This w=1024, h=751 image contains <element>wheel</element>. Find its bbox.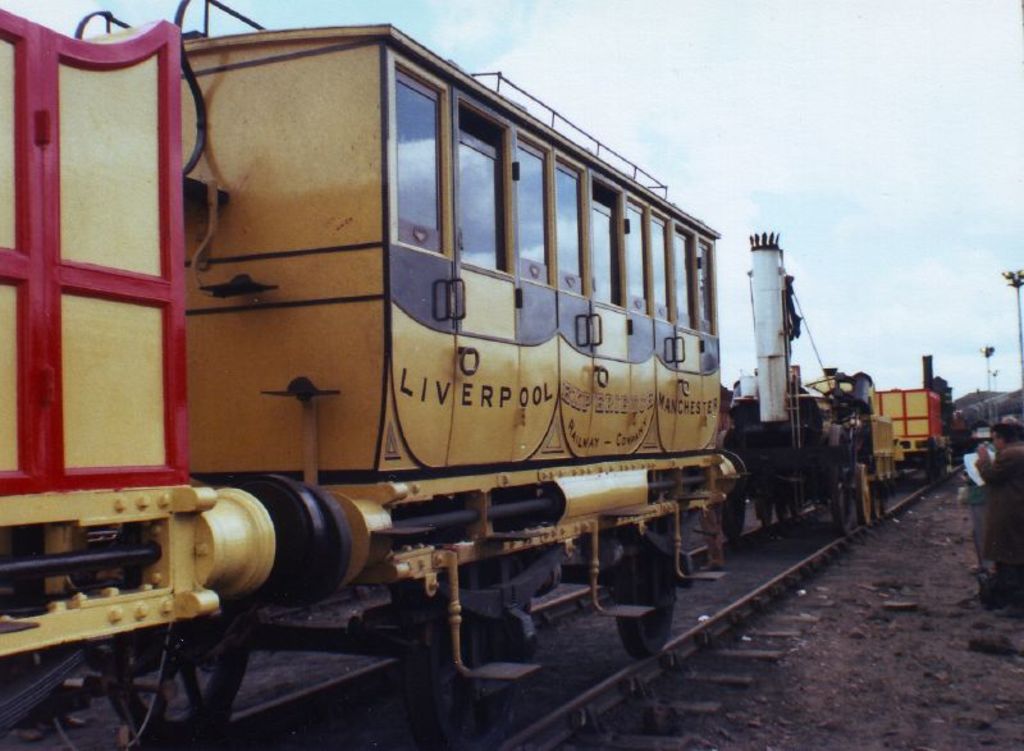
rect(858, 472, 874, 526).
